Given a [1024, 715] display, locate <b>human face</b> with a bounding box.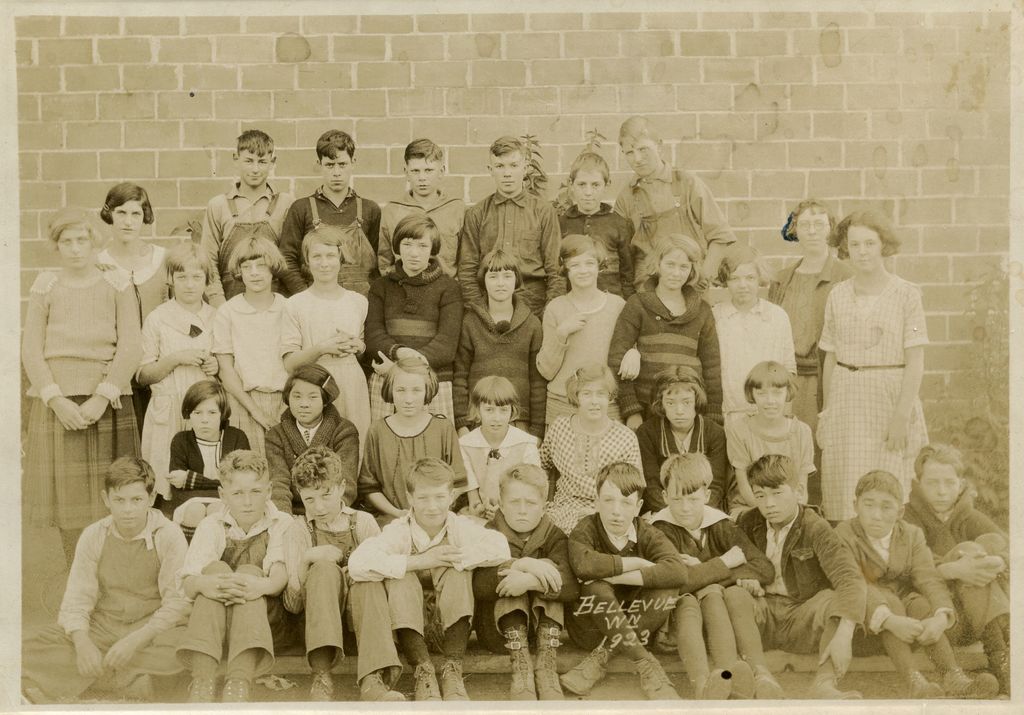
Located: (579, 386, 612, 420).
